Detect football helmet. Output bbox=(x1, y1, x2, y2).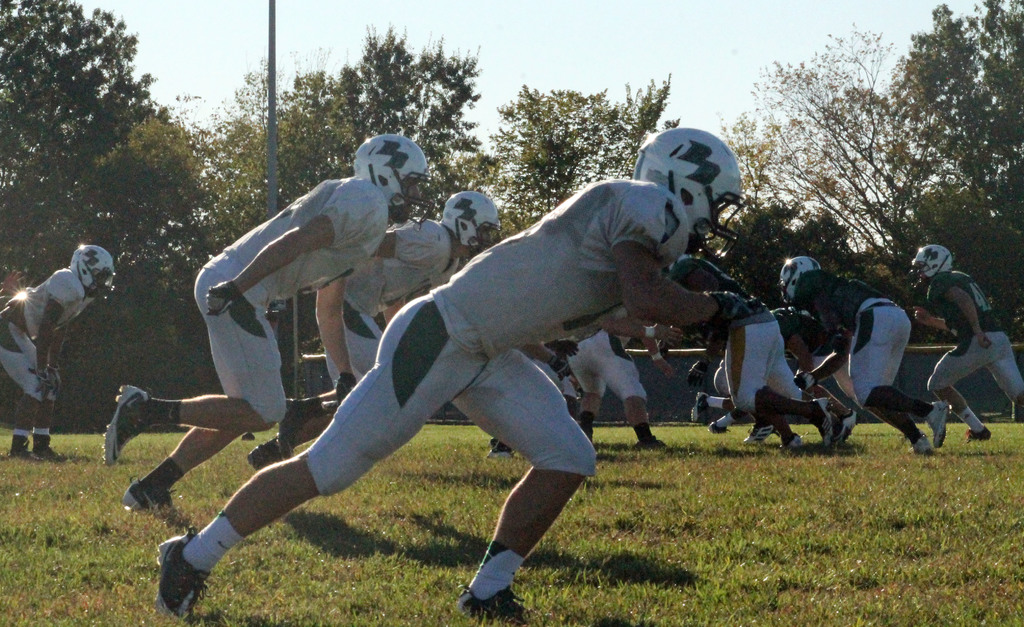
bbox=(905, 243, 954, 295).
